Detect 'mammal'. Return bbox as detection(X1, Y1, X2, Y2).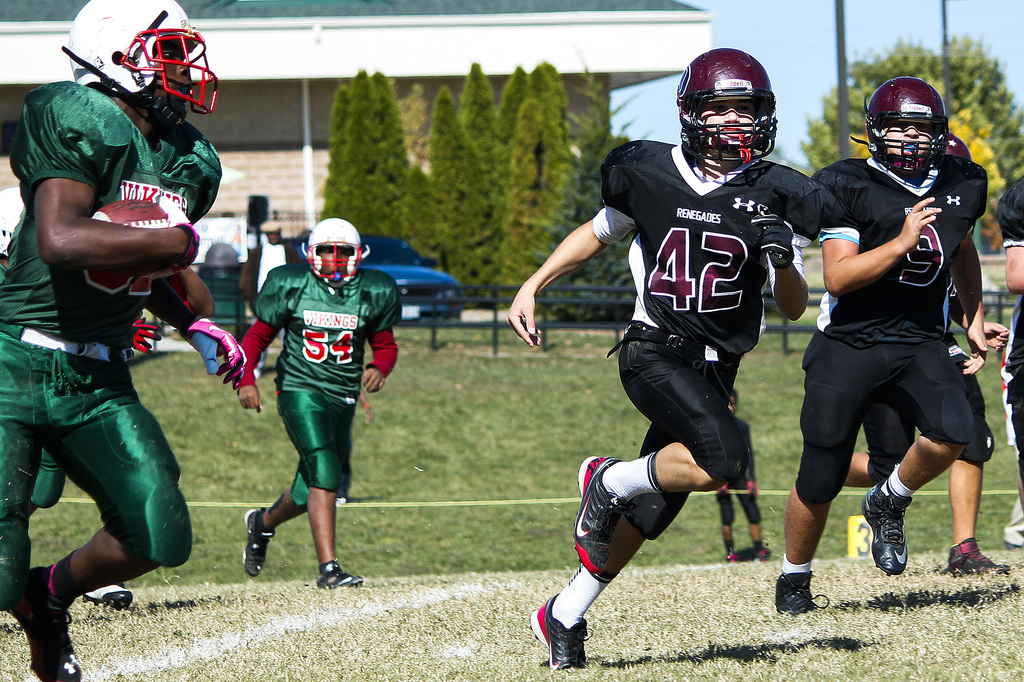
detection(0, 0, 251, 681).
